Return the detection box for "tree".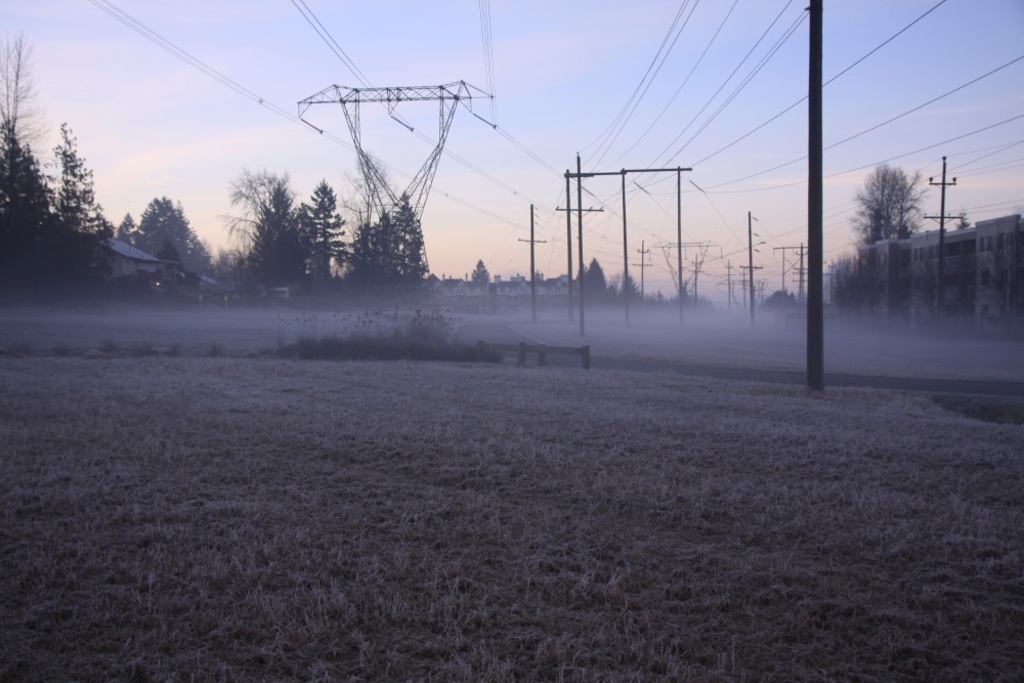
755/287/807/310.
